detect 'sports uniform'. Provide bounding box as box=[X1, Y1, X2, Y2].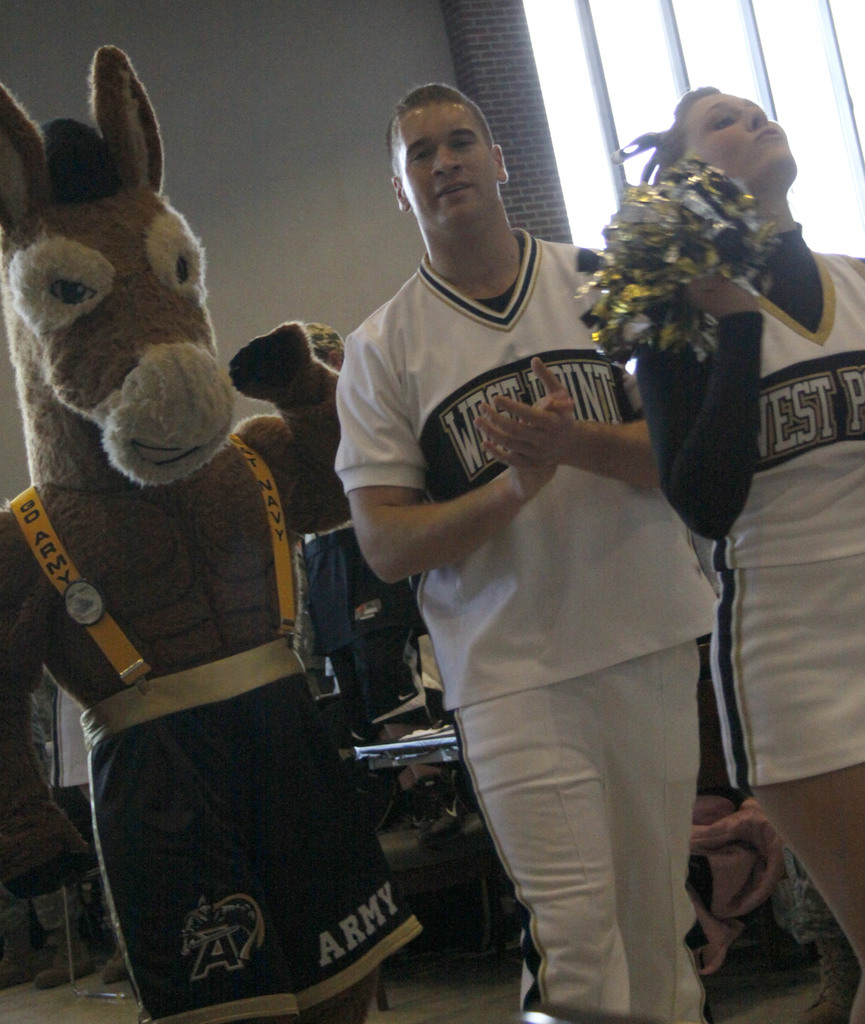
box=[660, 218, 864, 801].
